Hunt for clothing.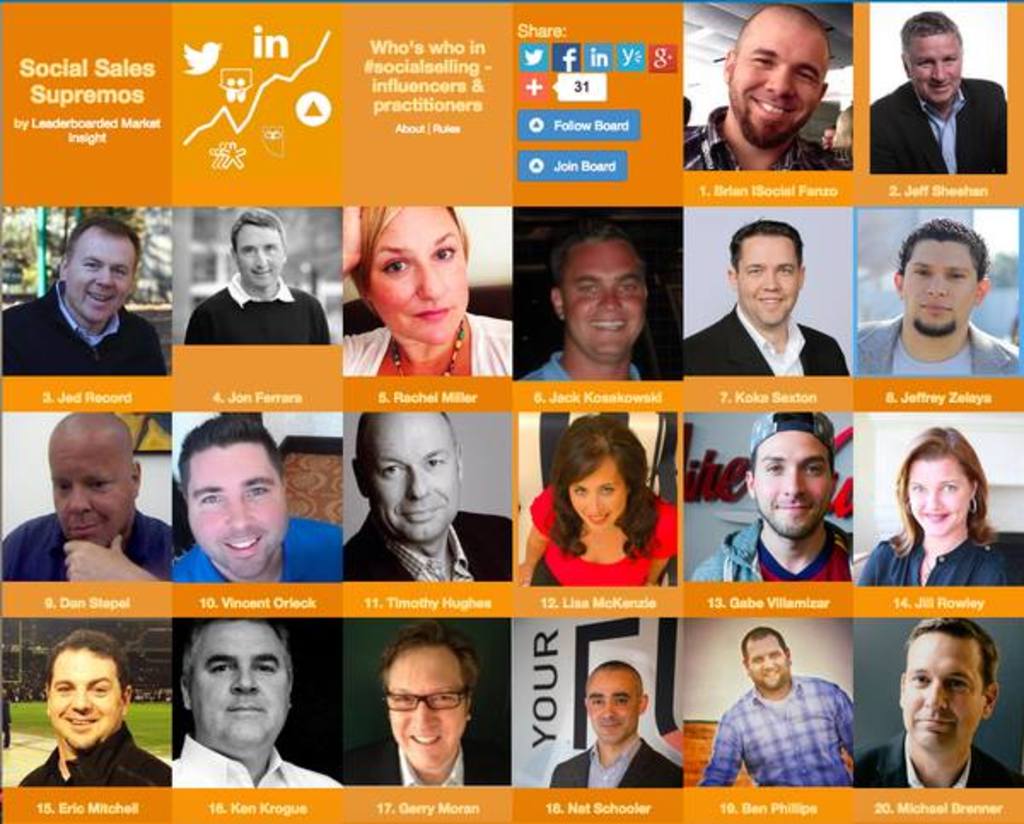
Hunted down at [538,728,684,792].
